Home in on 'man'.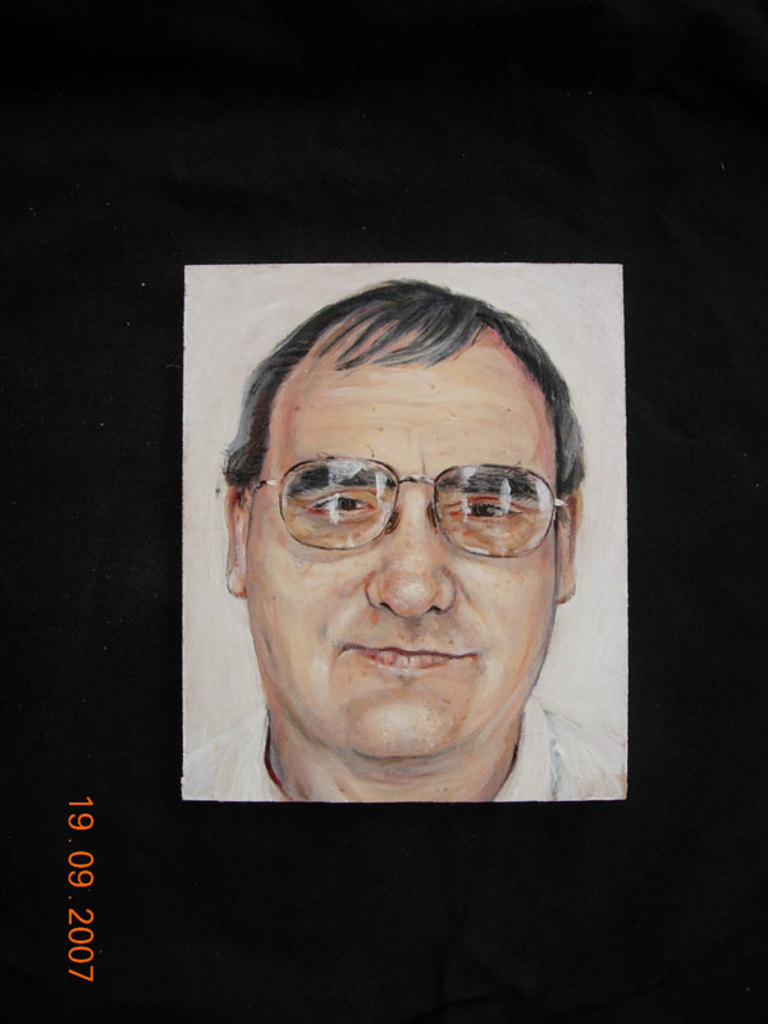
Homed in at (x1=186, y1=389, x2=621, y2=806).
